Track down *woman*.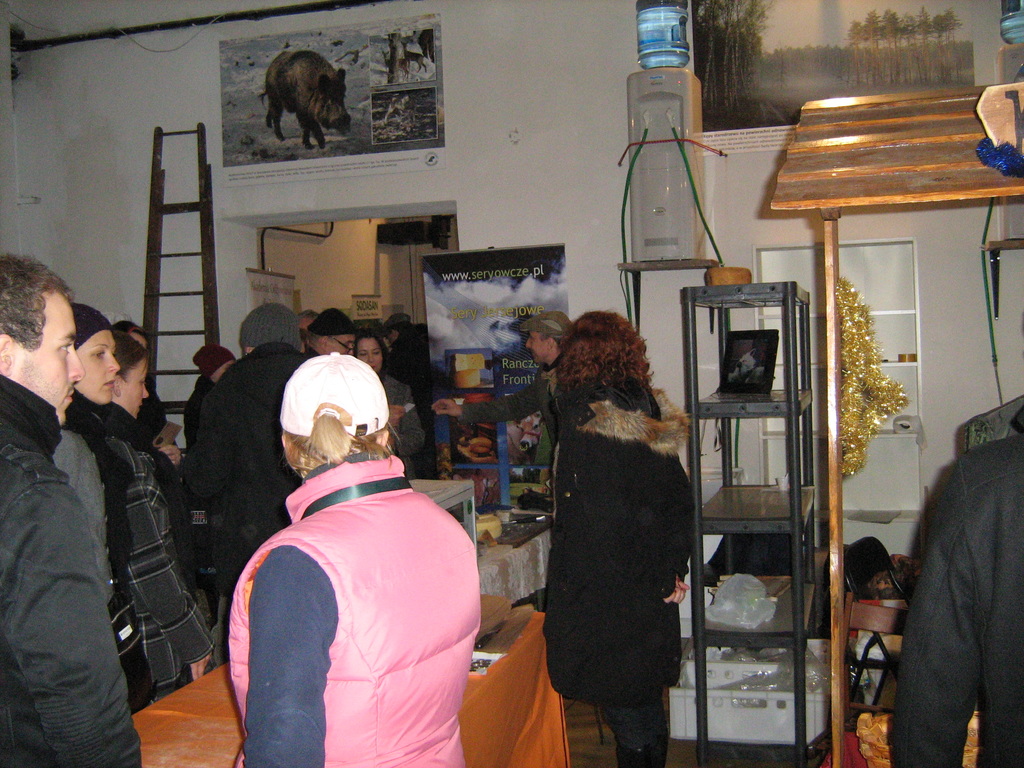
Tracked to x1=354 y1=326 x2=426 y2=480.
